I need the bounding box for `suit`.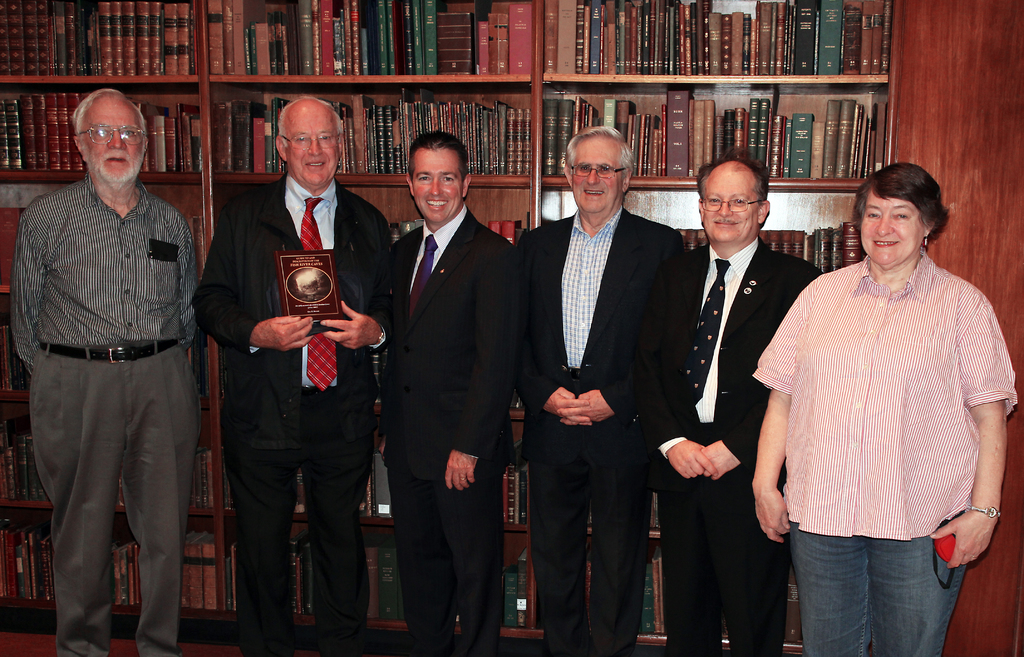
Here it is: (634,236,820,656).
